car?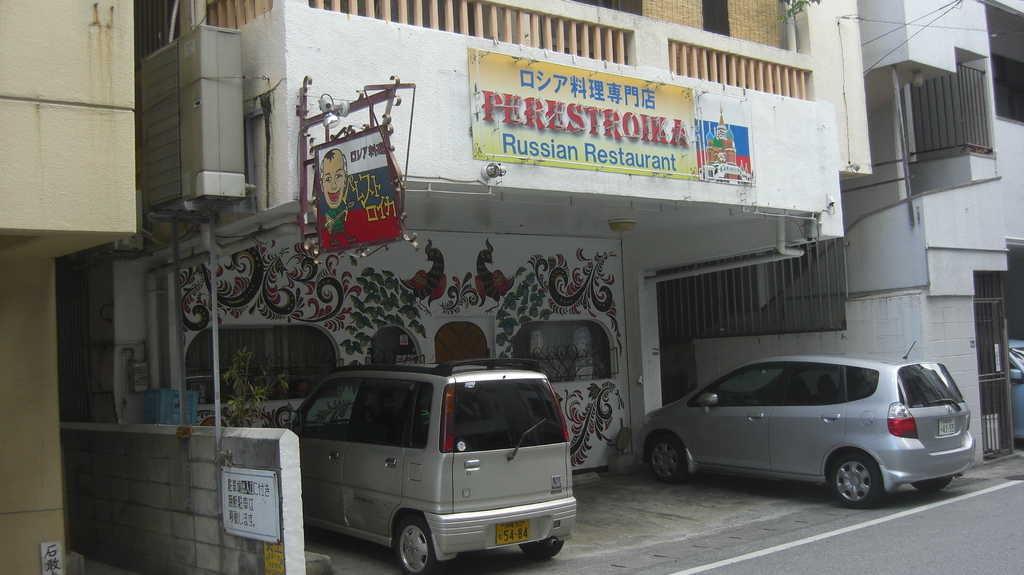
<box>1007,337,1023,444</box>
